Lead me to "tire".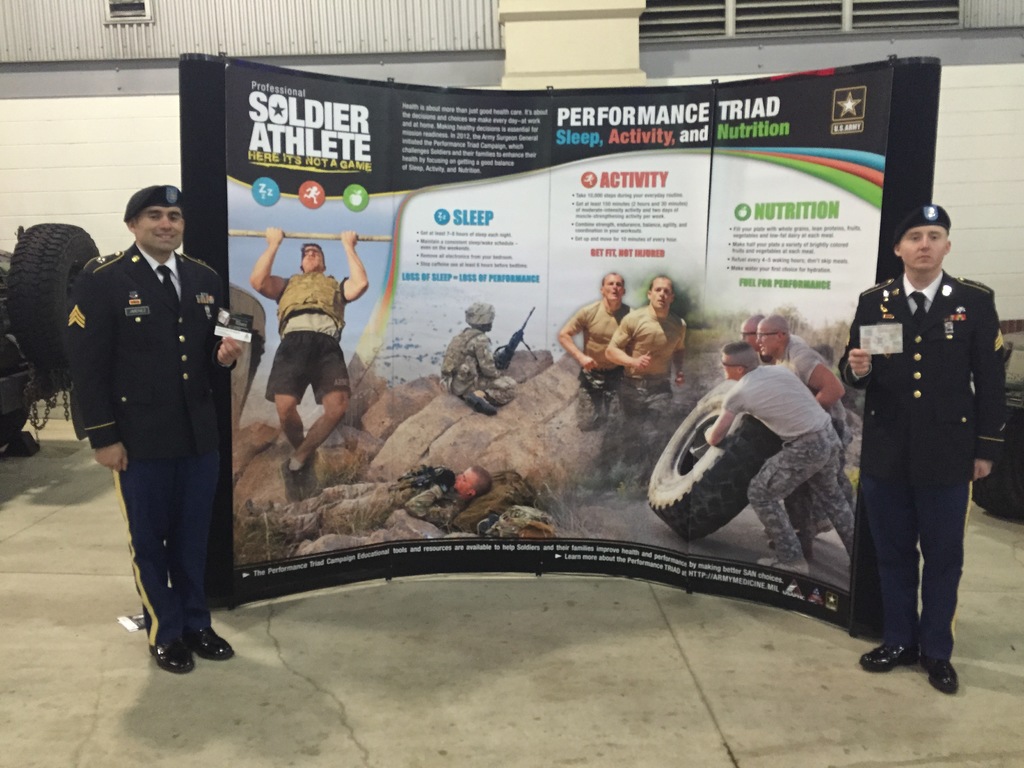
Lead to [0, 337, 33, 450].
